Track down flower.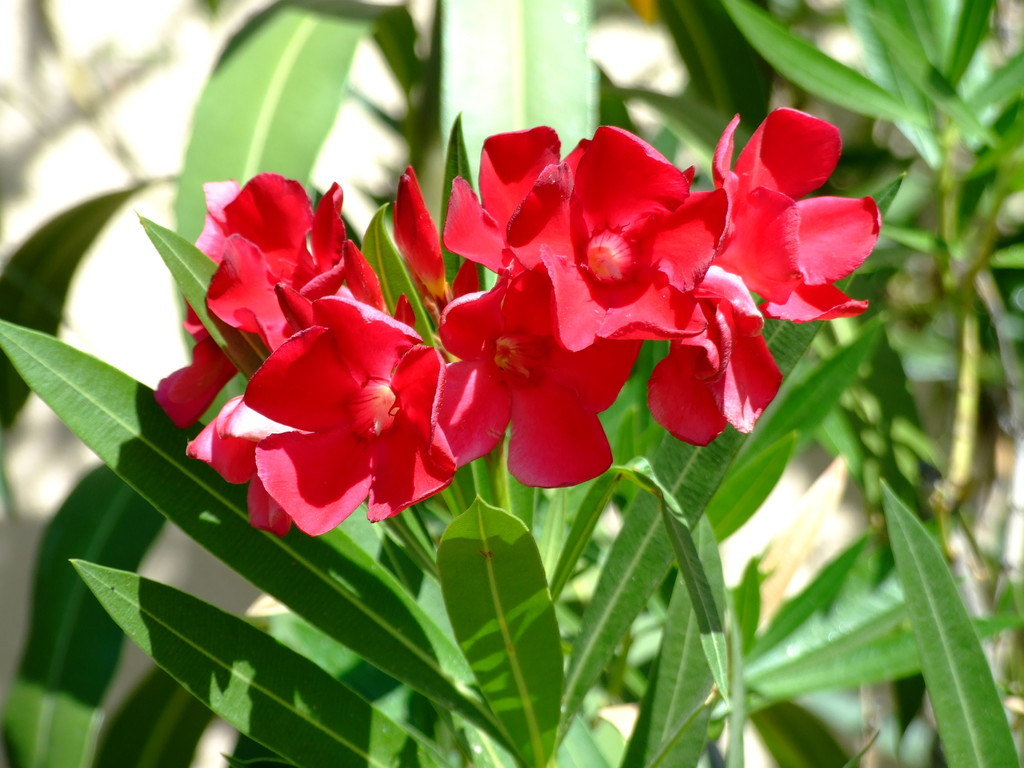
Tracked to 435:262:650:492.
